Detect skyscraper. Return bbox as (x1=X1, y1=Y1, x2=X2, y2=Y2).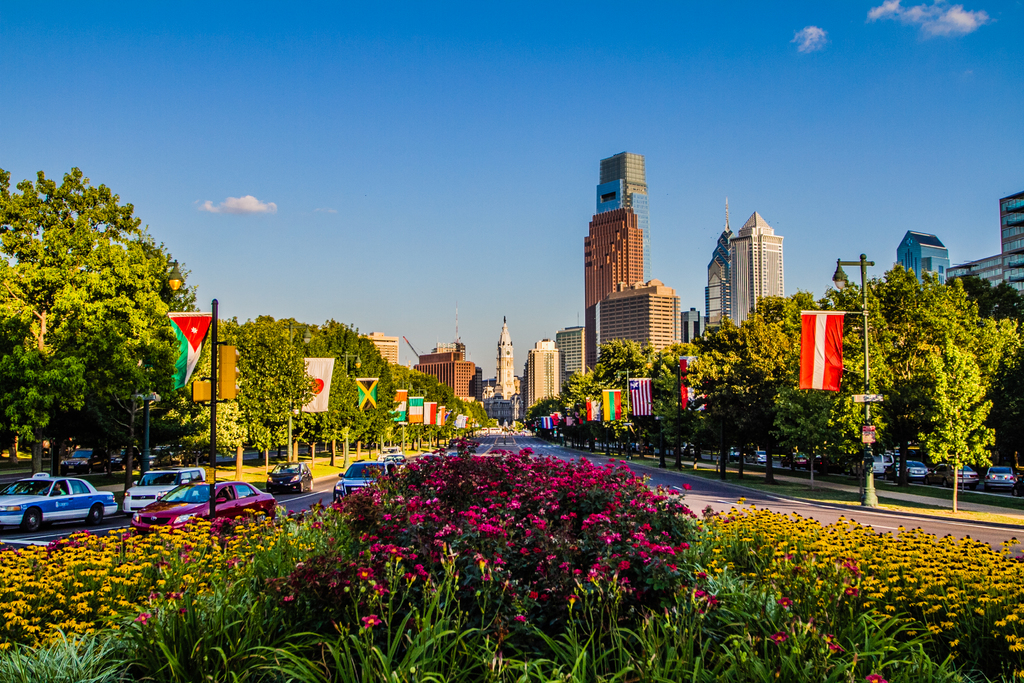
(x1=947, y1=190, x2=1023, y2=308).
